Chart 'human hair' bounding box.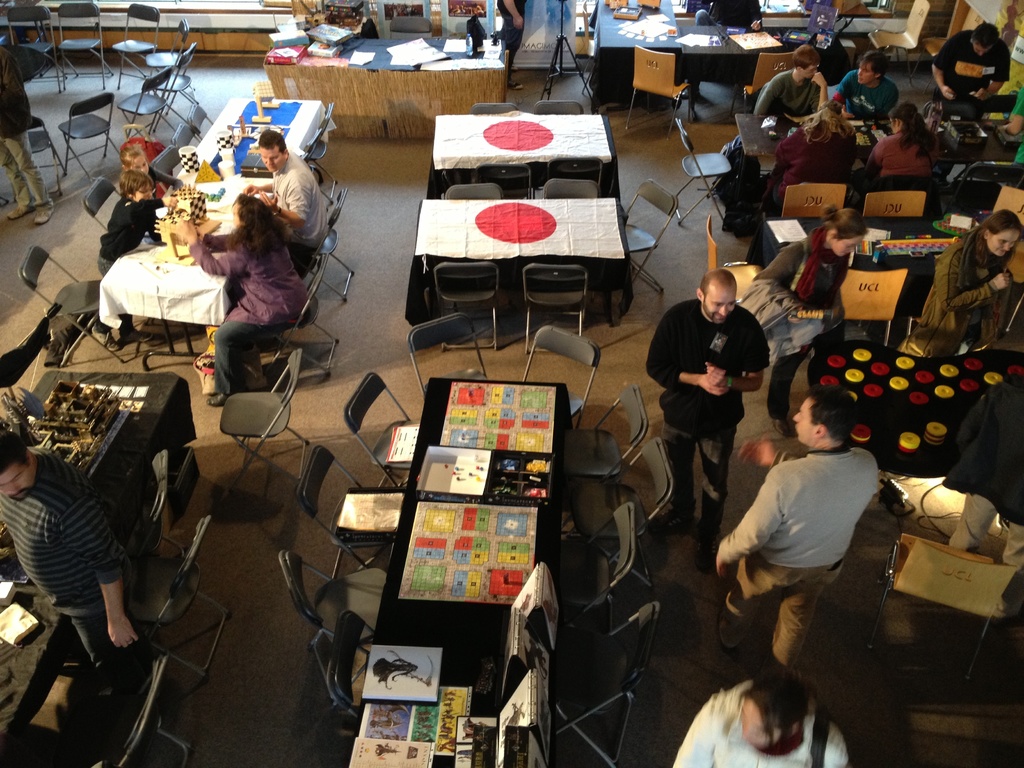
Charted: 856:49:891:84.
